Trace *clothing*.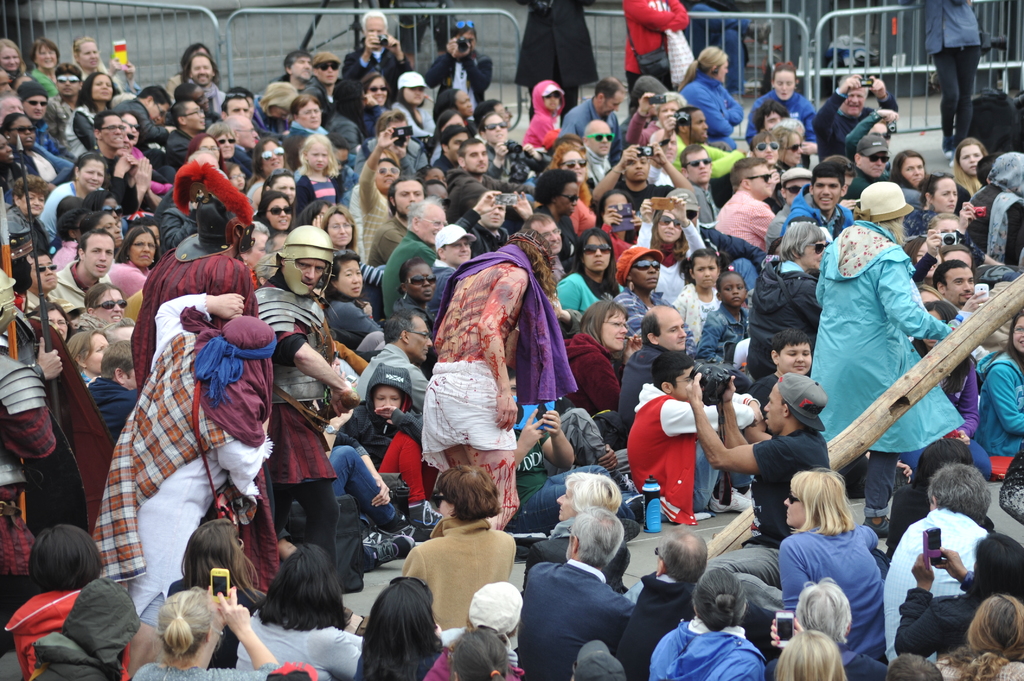
Traced to x1=762 y1=527 x2=899 y2=661.
